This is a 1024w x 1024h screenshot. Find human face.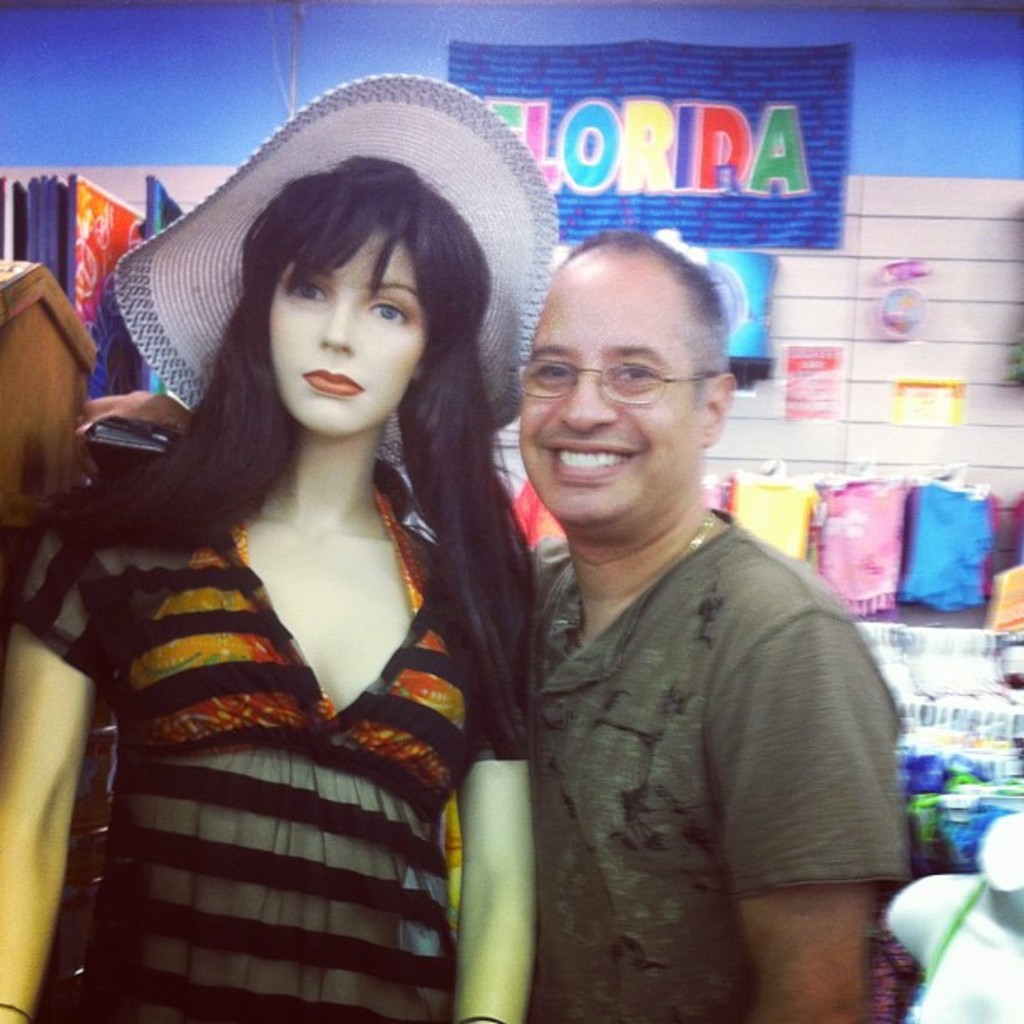
Bounding box: x1=517 y1=269 x2=696 y2=522.
